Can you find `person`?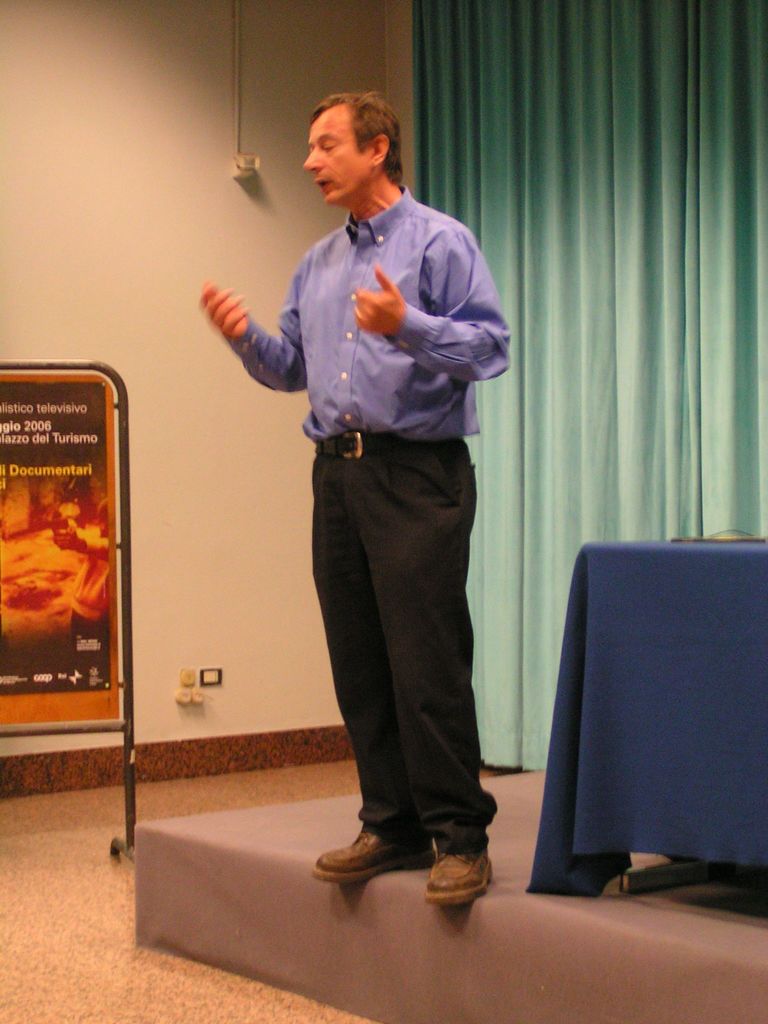
Yes, bounding box: rect(204, 94, 512, 902).
